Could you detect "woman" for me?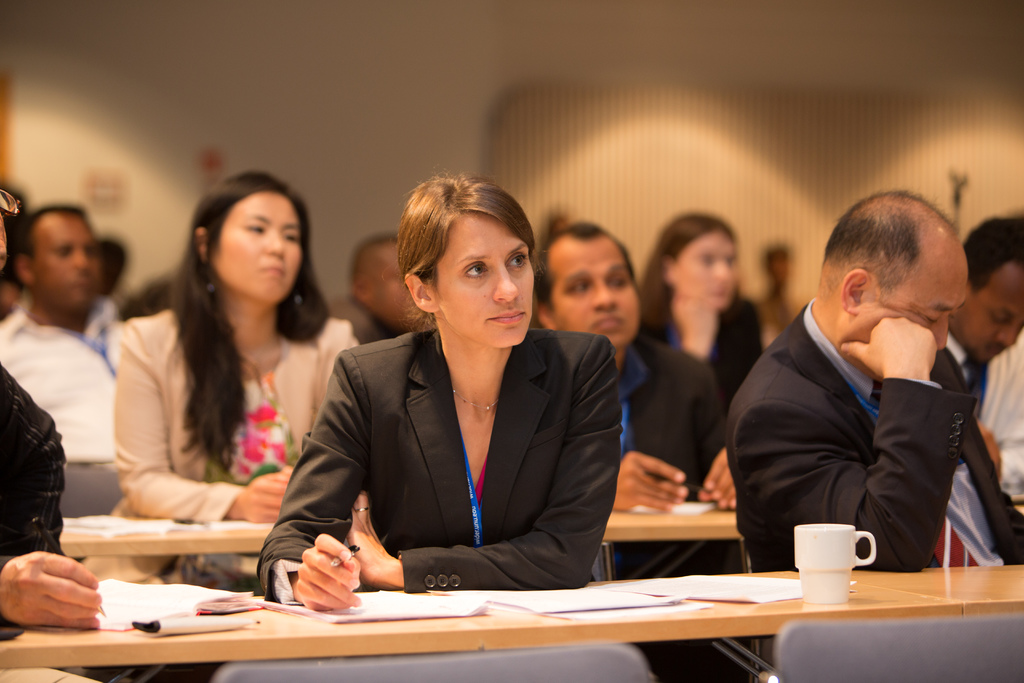
Detection result: 635/206/762/422.
